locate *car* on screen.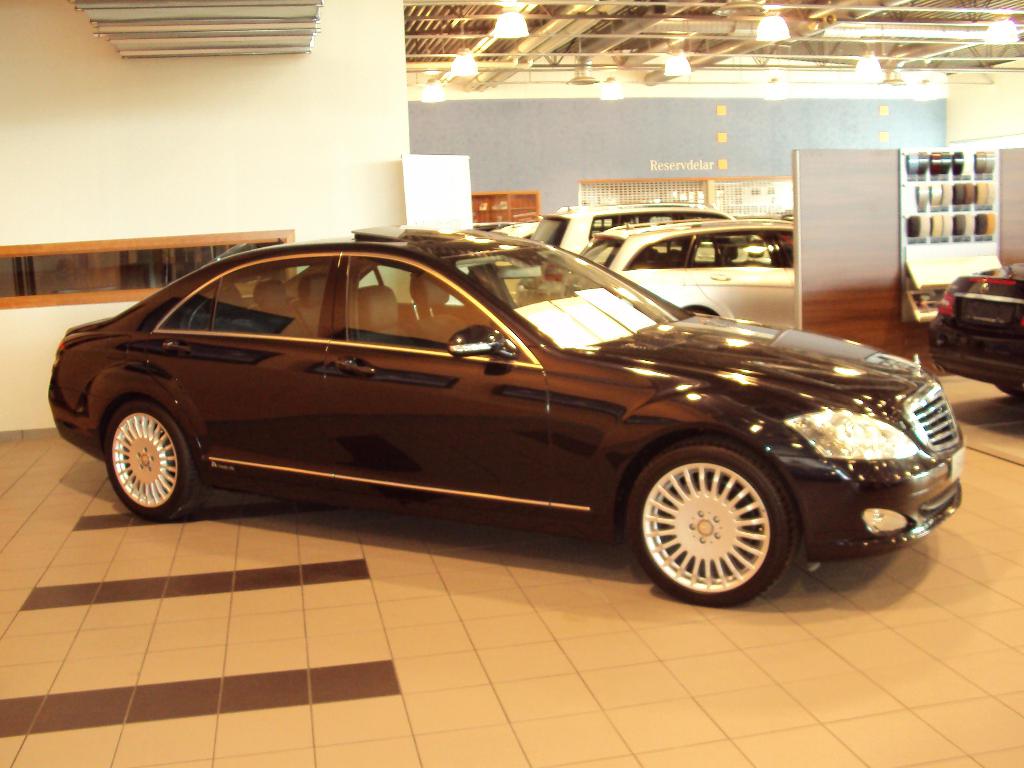
On screen at (left=526, top=200, right=732, bottom=253).
